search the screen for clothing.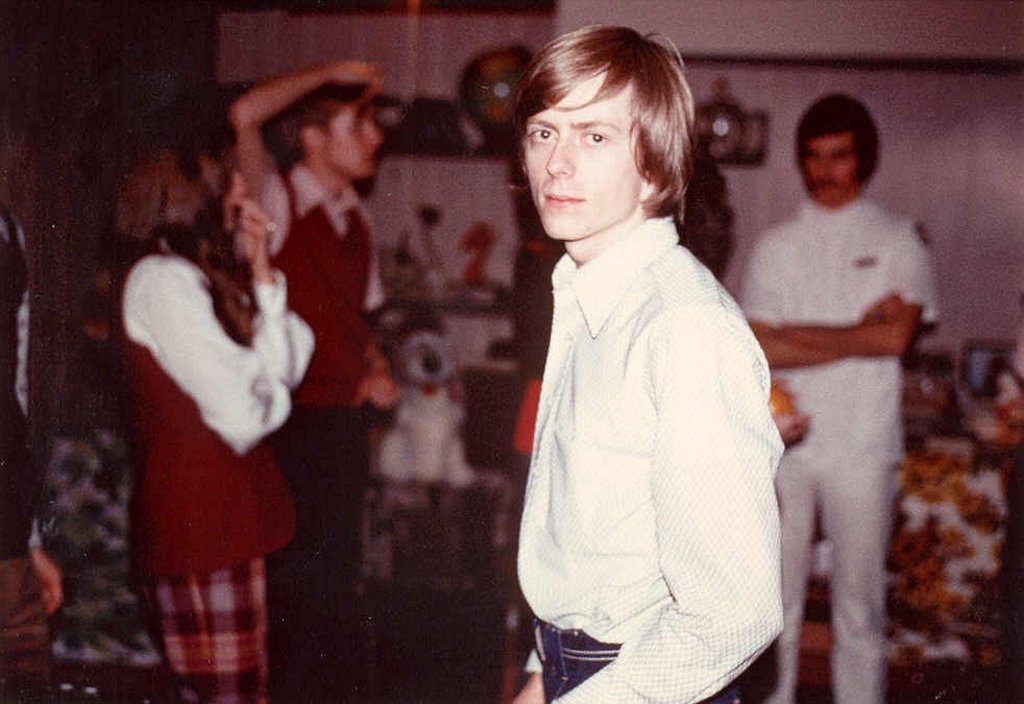
Found at crop(248, 153, 388, 703).
